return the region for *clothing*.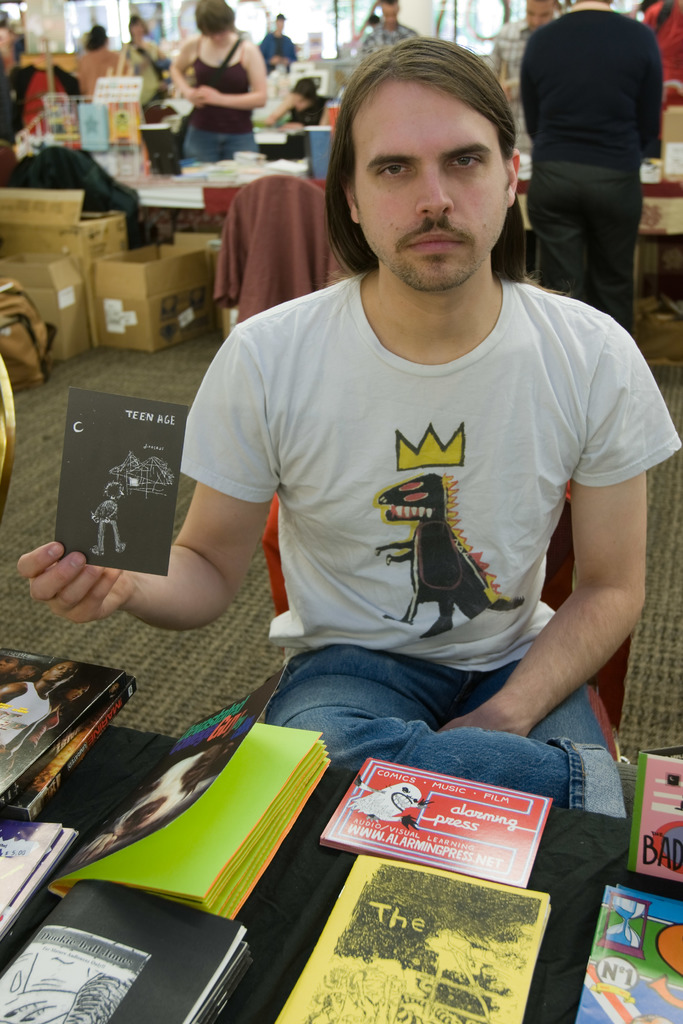
x1=115, y1=40, x2=174, y2=113.
